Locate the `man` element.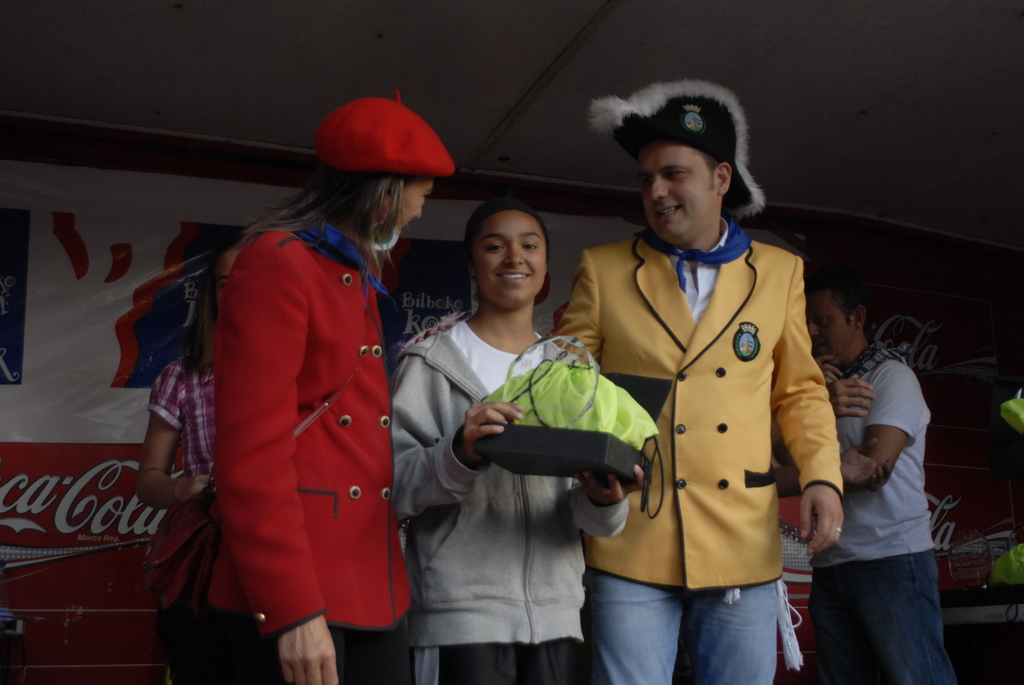
Element bbox: bbox=(803, 250, 967, 676).
